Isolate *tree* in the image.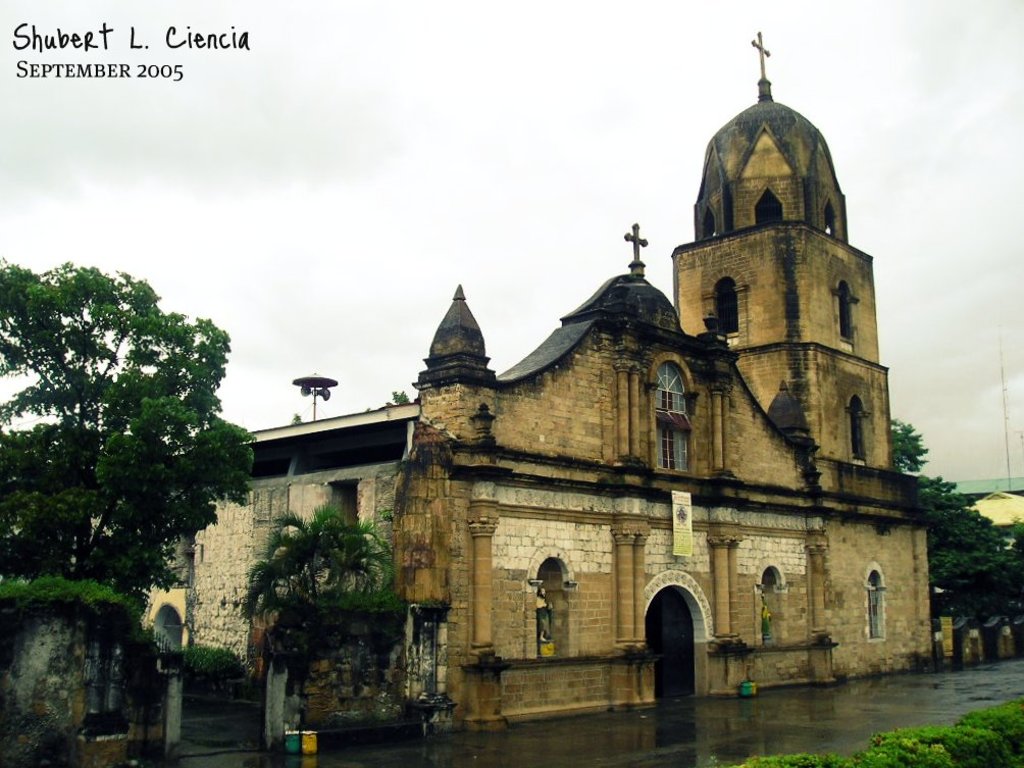
Isolated region: pyautogui.locateOnScreen(924, 471, 1015, 597).
